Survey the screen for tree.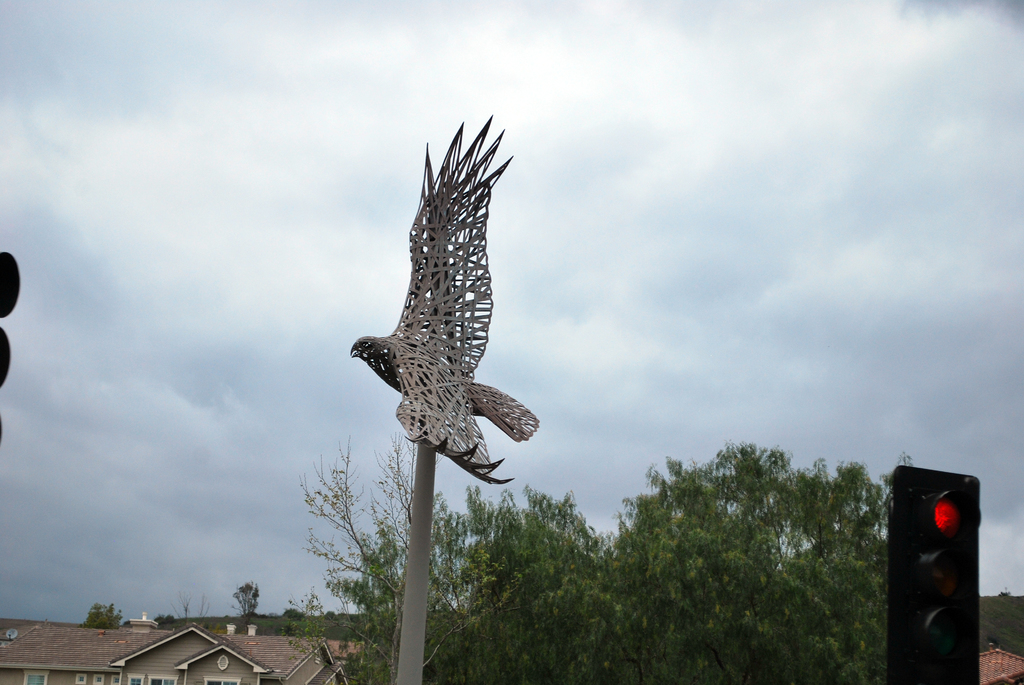
Survey found: 84/597/118/628.
